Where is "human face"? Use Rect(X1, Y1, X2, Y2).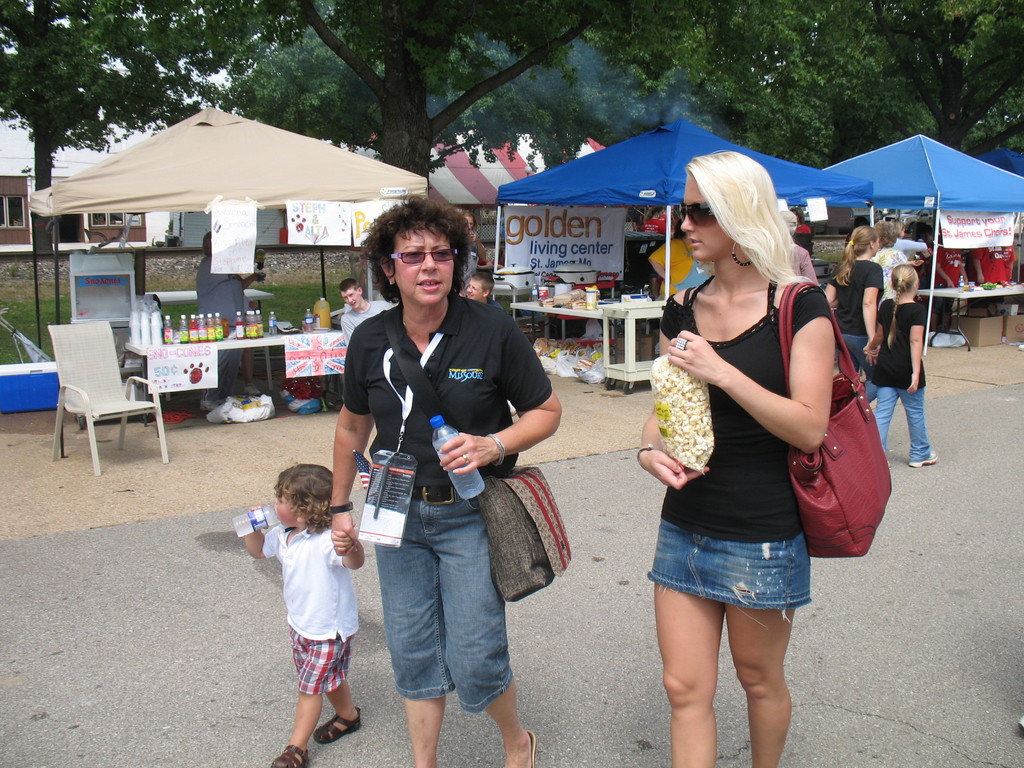
Rect(395, 224, 456, 305).
